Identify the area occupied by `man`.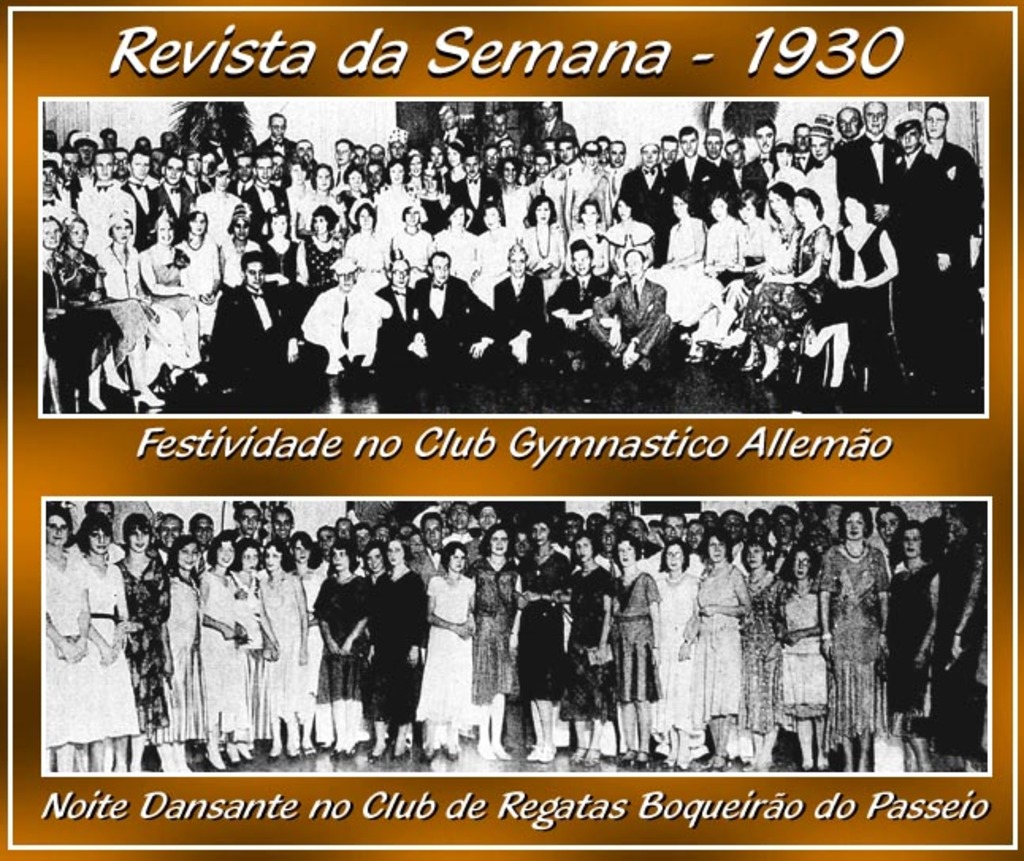
Area: box(258, 109, 295, 157).
